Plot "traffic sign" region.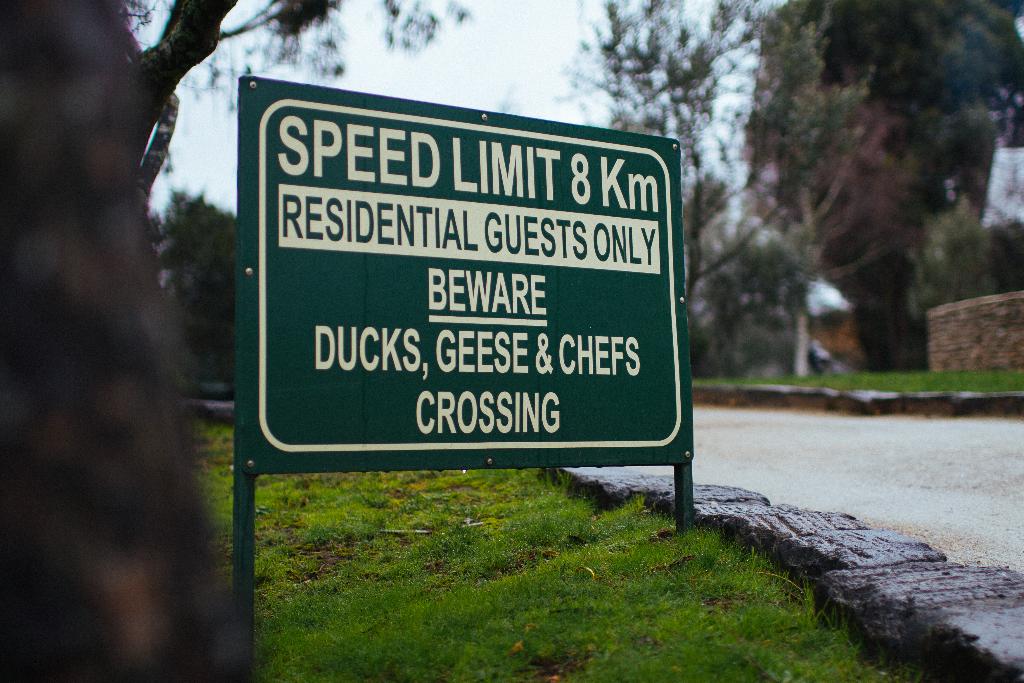
Plotted at detection(237, 78, 696, 472).
